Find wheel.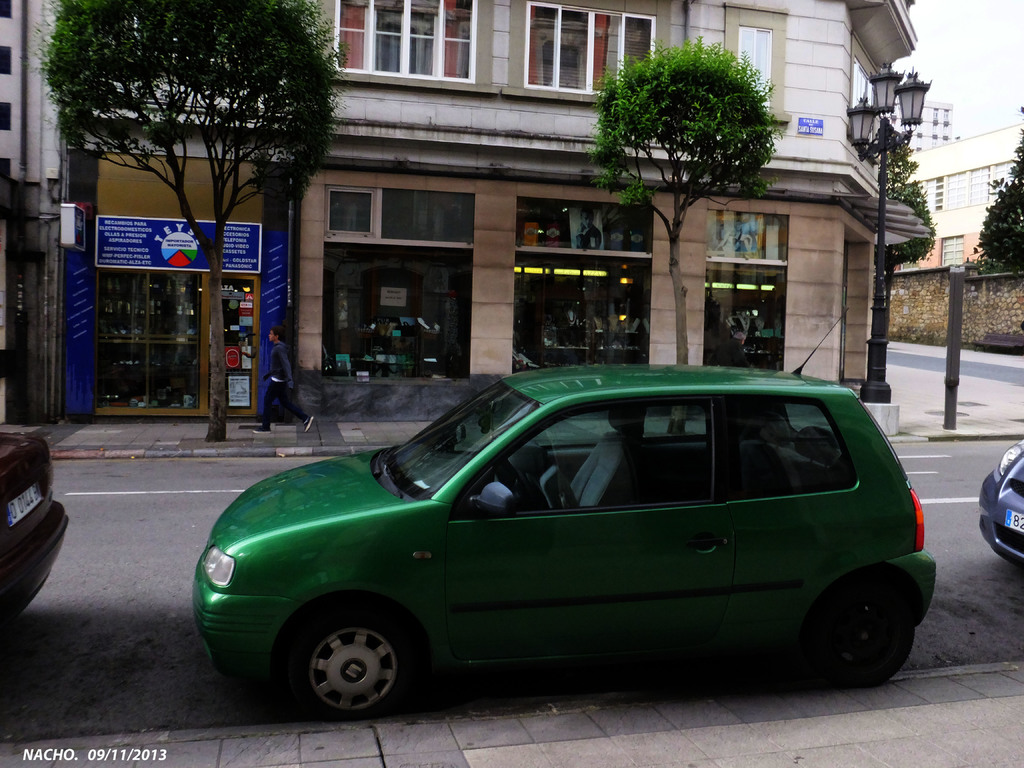
286:611:408:722.
